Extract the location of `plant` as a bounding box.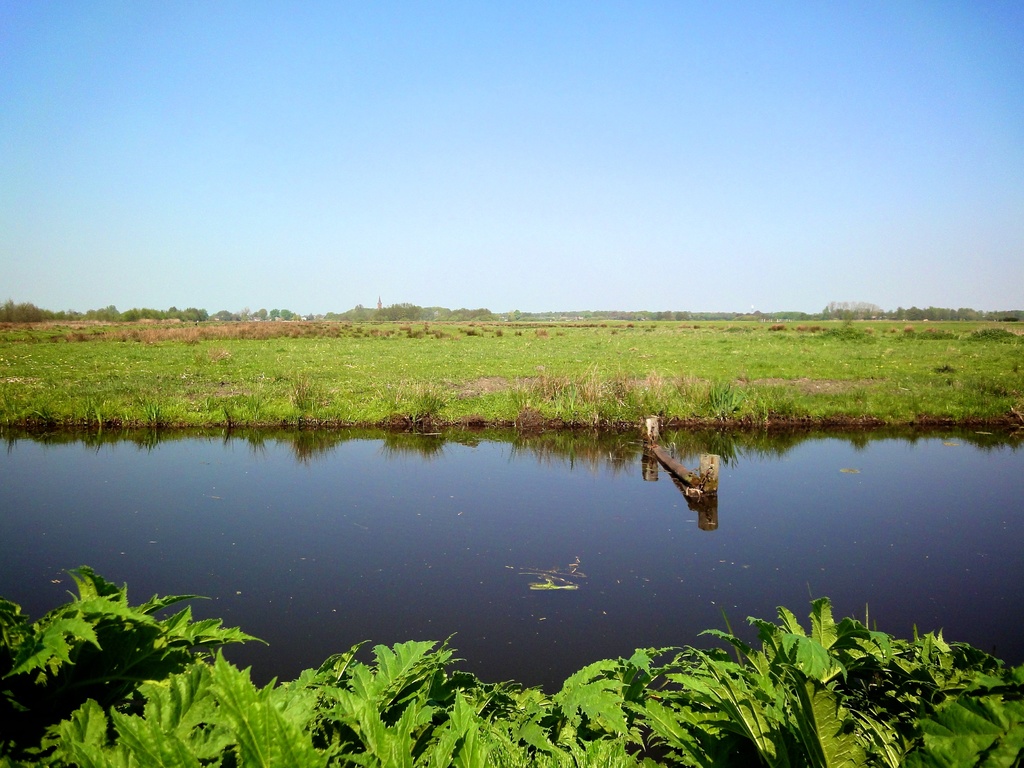
(0,311,1022,431).
